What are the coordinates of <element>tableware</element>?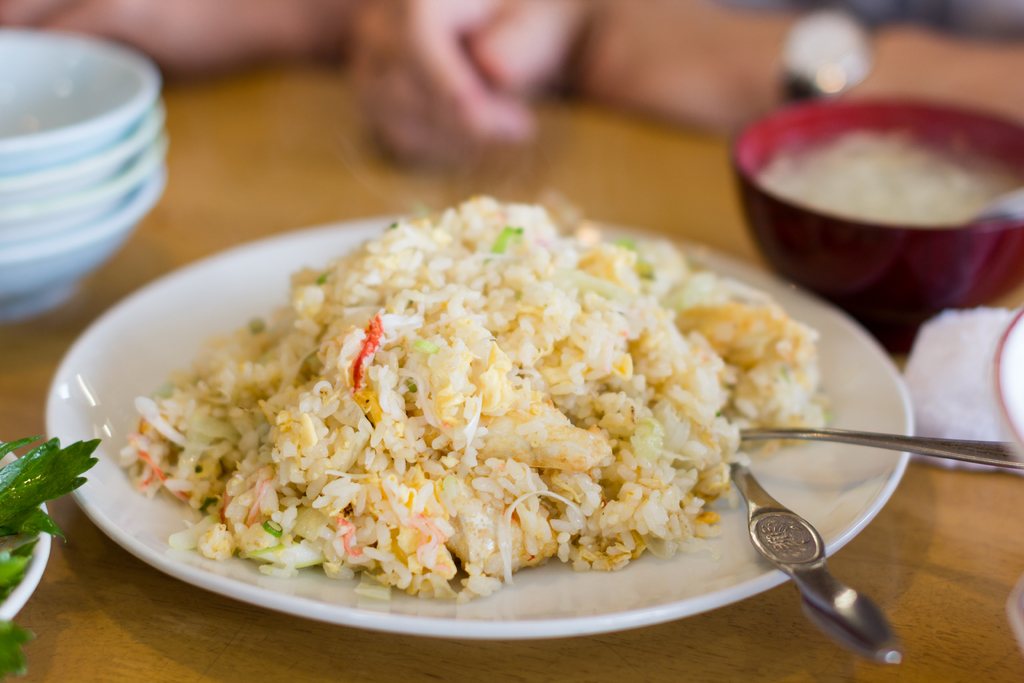
719:99:1023:352.
